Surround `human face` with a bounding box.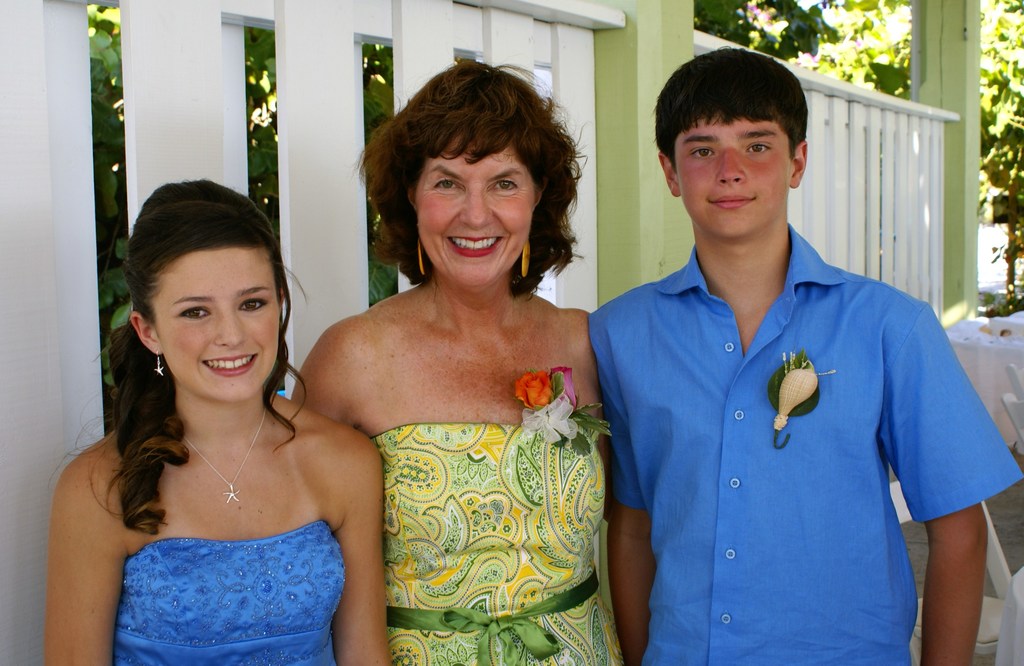
[left=155, top=252, right=278, bottom=406].
